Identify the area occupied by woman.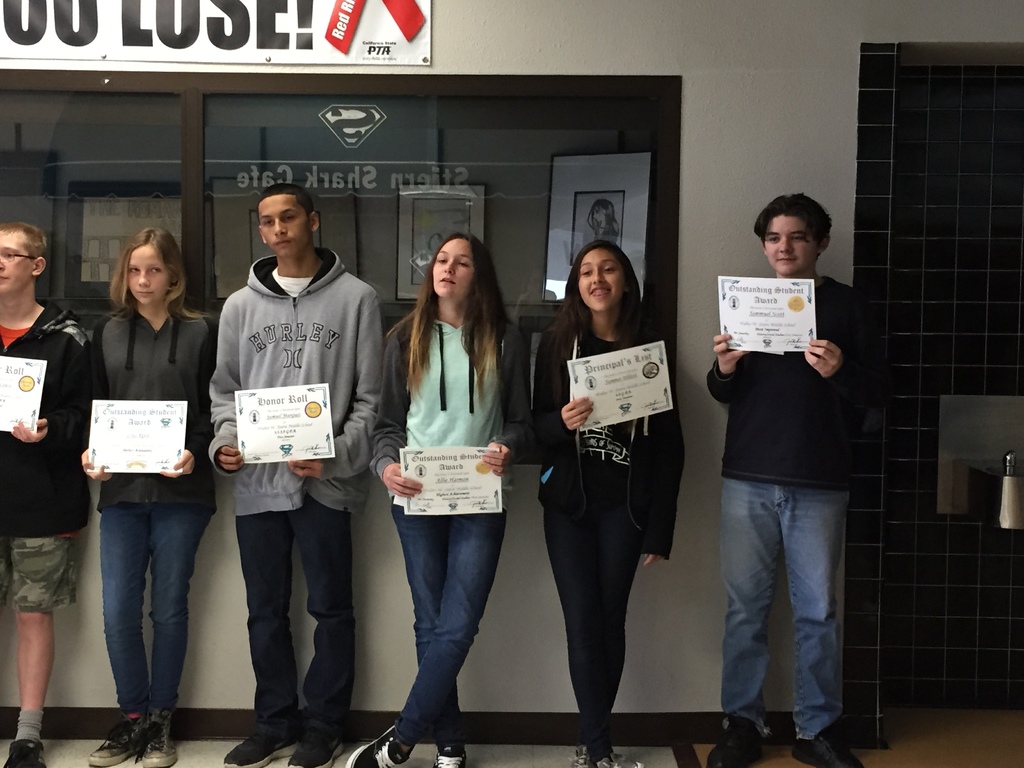
Area: l=586, t=200, r=620, b=244.
